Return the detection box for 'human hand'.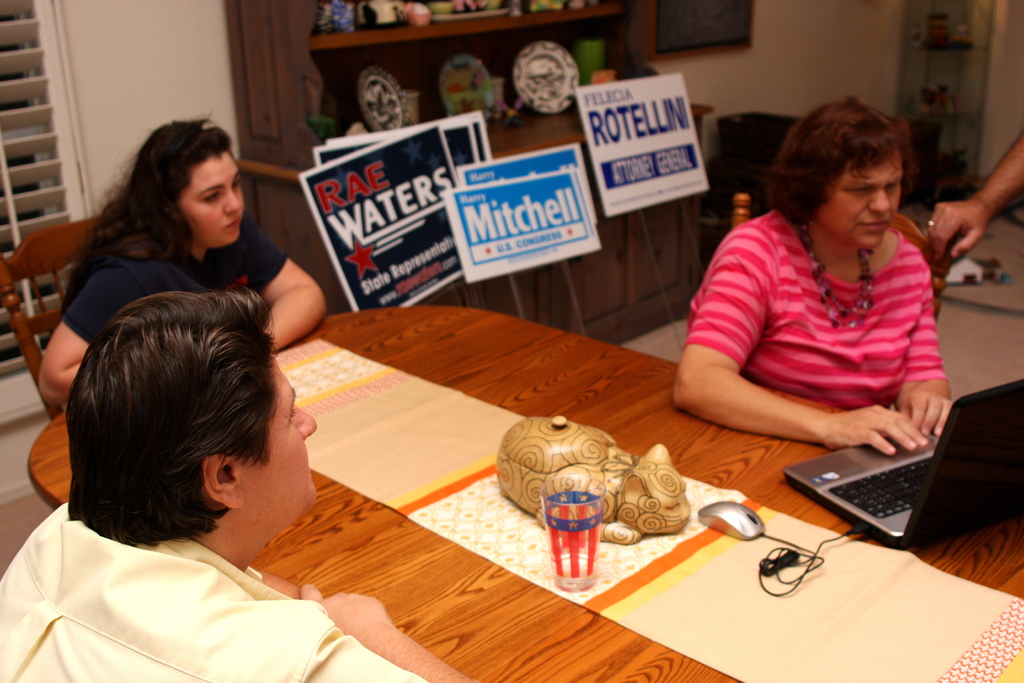
box=[894, 386, 954, 439].
